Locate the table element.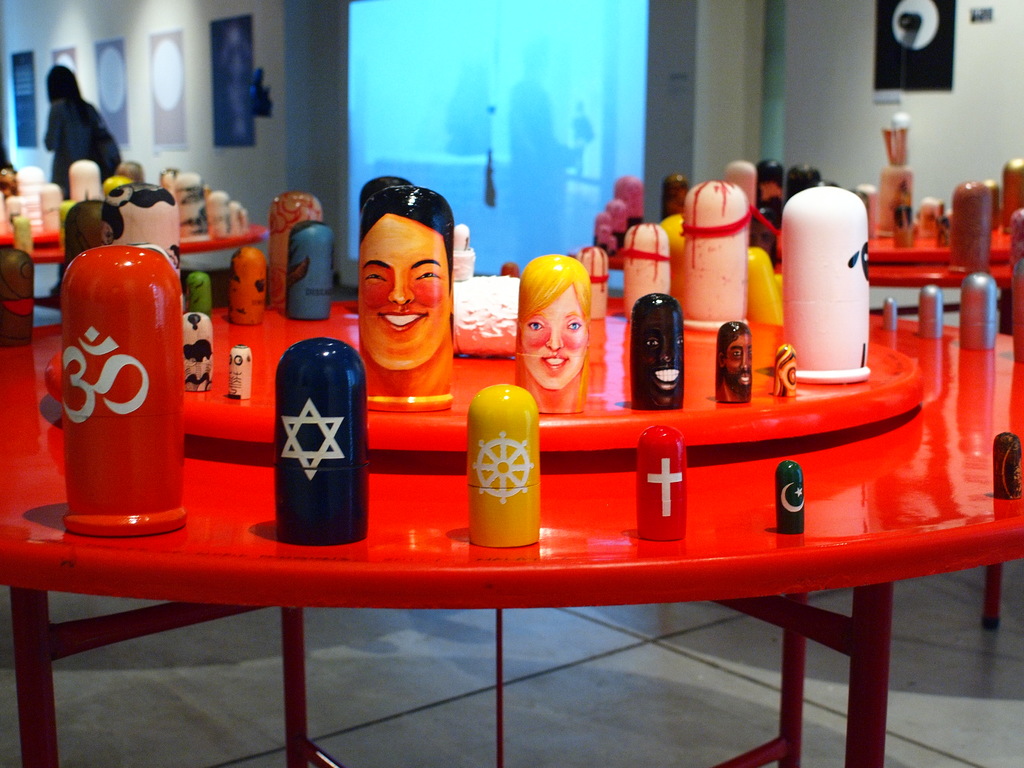
Element bbox: bbox=[0, 218, 273, 269].
